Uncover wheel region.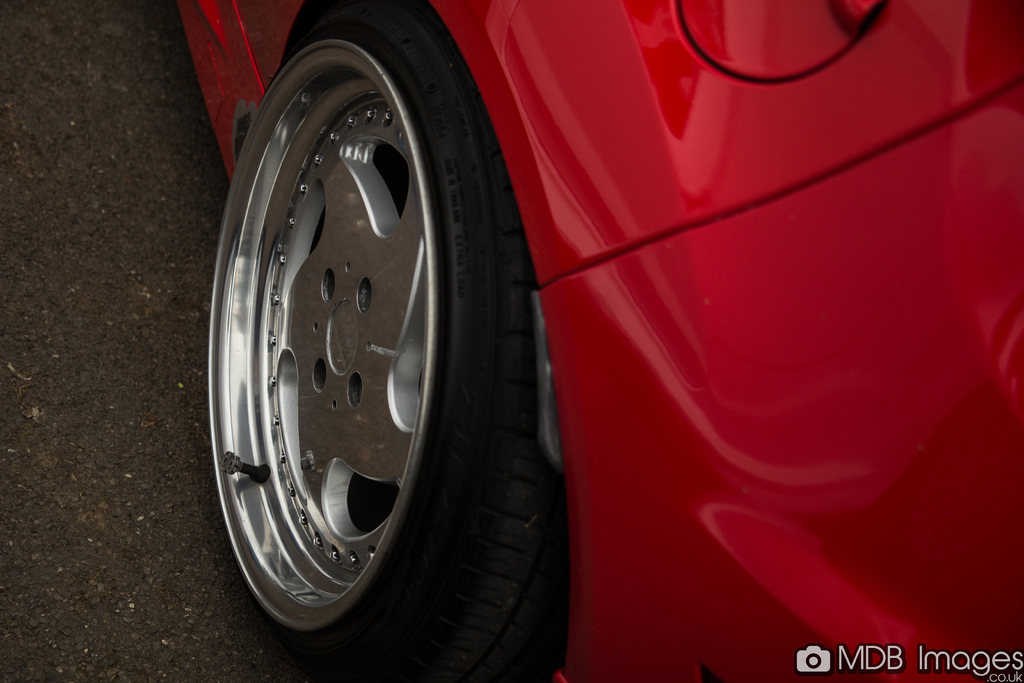
Uncovered: (209,29,491,661).
